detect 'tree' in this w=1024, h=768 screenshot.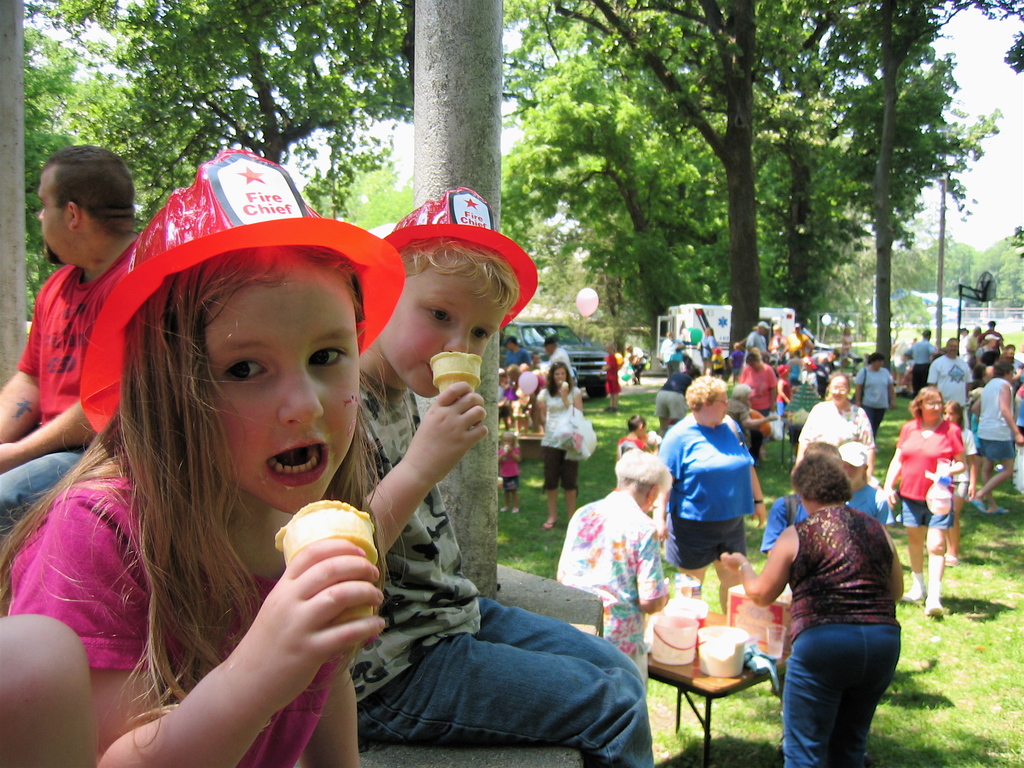
Detection: 28, 49, 82, 310.
